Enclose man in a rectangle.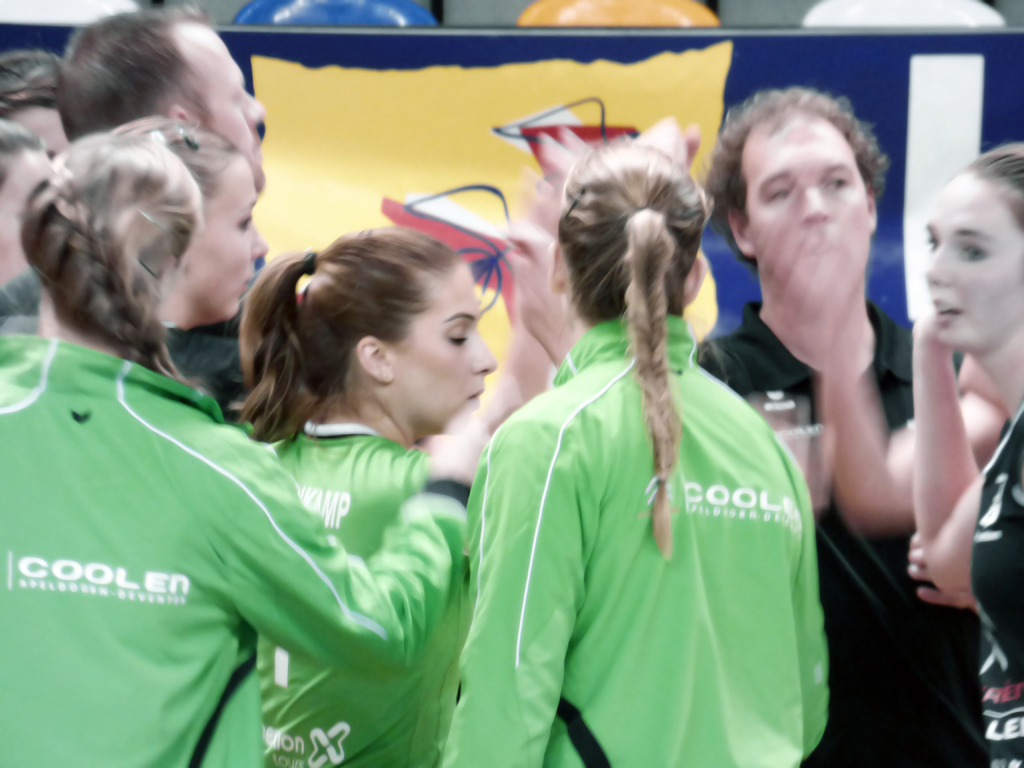
715/106/1003/690.
